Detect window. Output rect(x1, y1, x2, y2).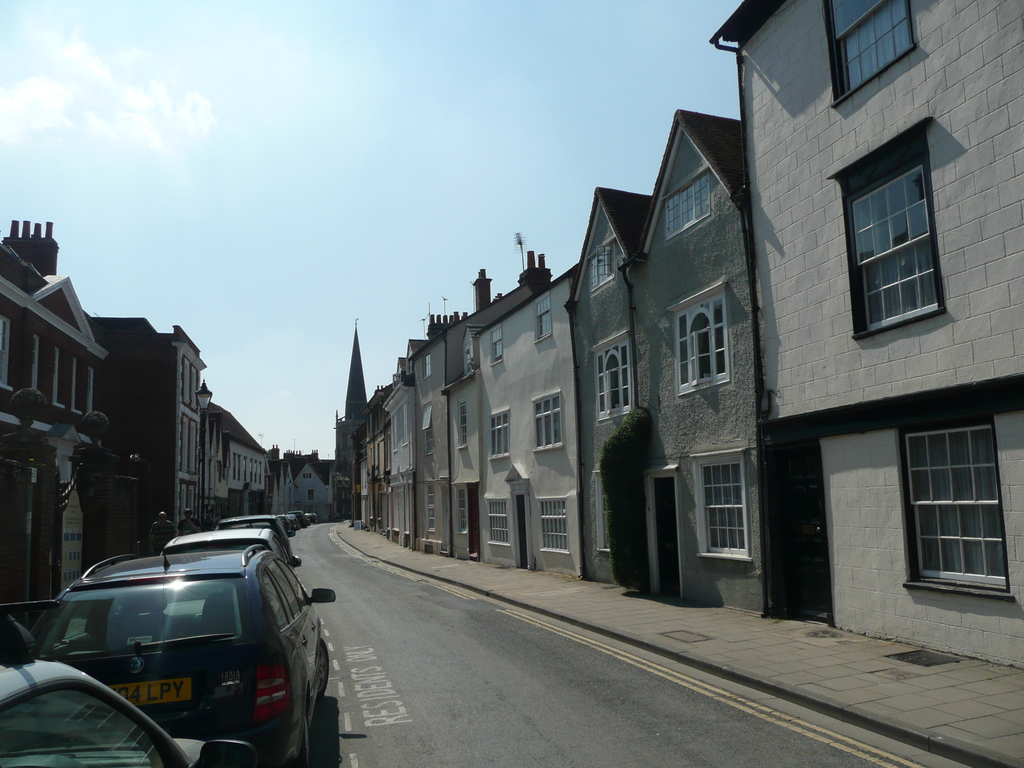
rect(700, 463, 744, 563).
